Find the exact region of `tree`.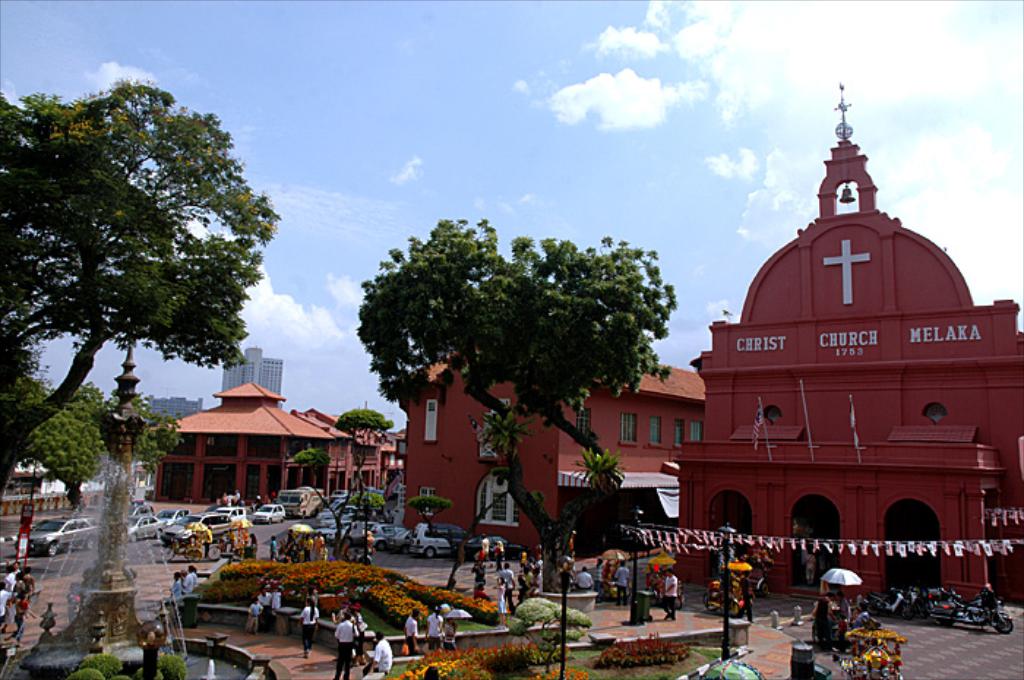
Exact region: 276, 408, 405, 551.
